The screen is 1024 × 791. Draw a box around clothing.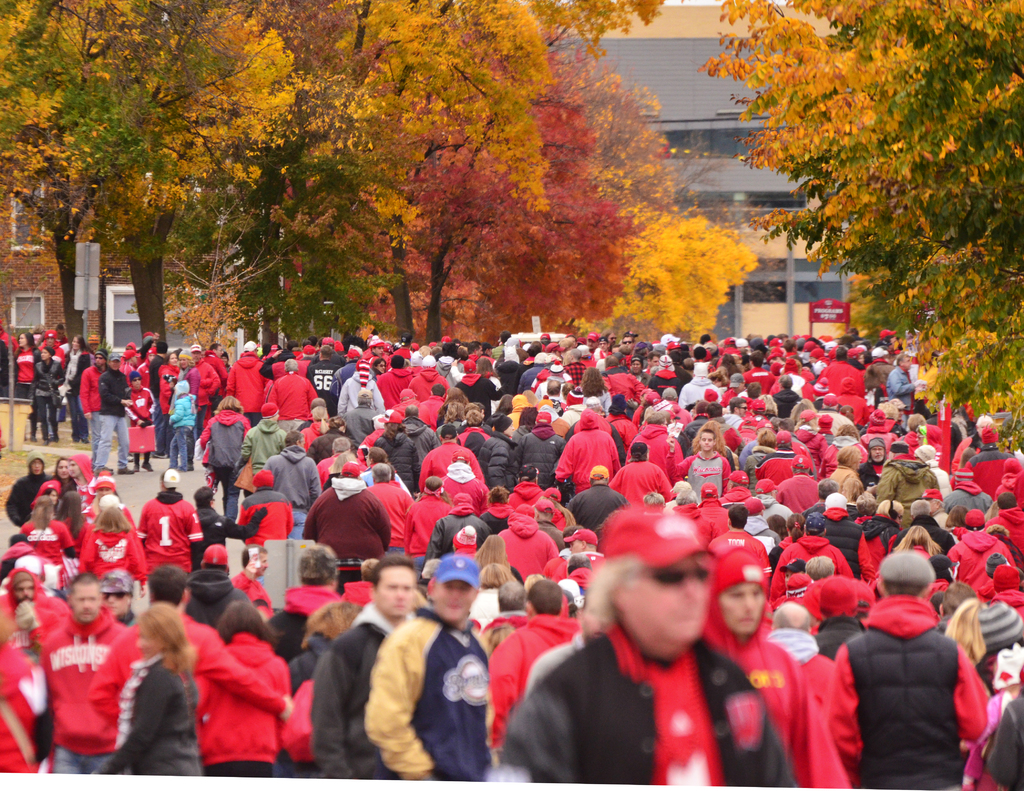
crop(366, 601, 492, 790).
